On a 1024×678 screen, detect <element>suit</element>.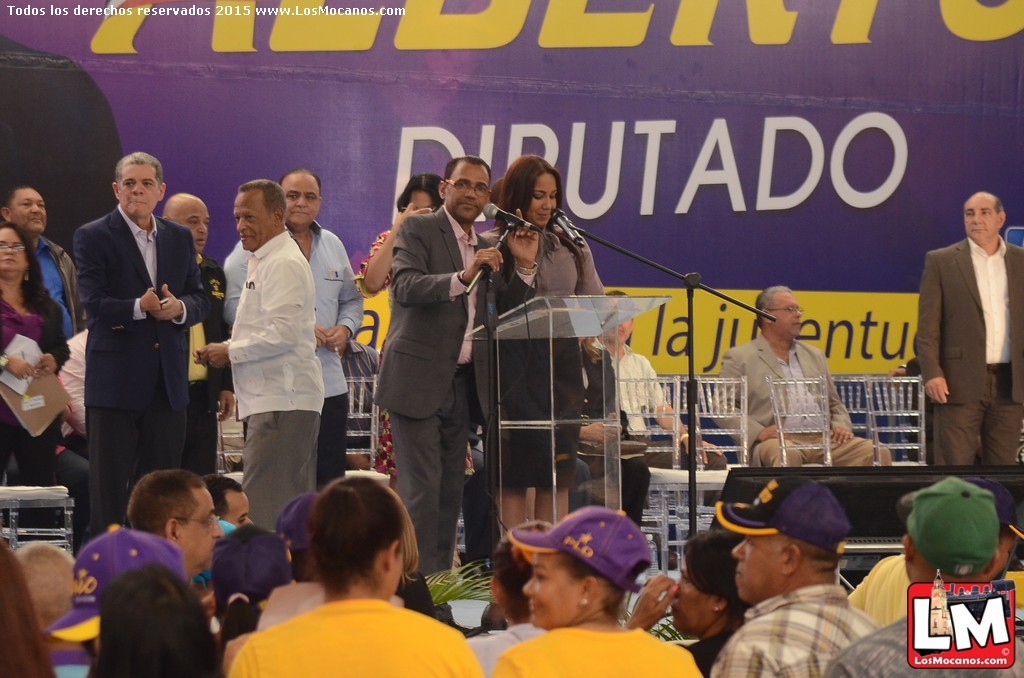
(x1=374, y1=205, x2=534, y2=575).
